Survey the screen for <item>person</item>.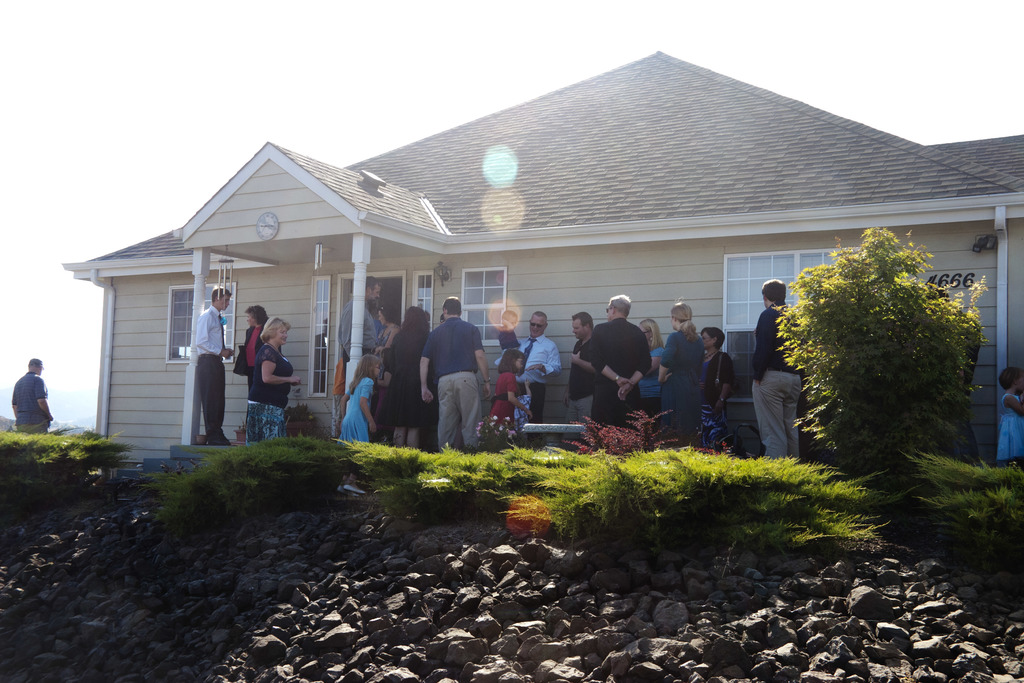
Survey found: select_region(380, 342, 396, 442).
